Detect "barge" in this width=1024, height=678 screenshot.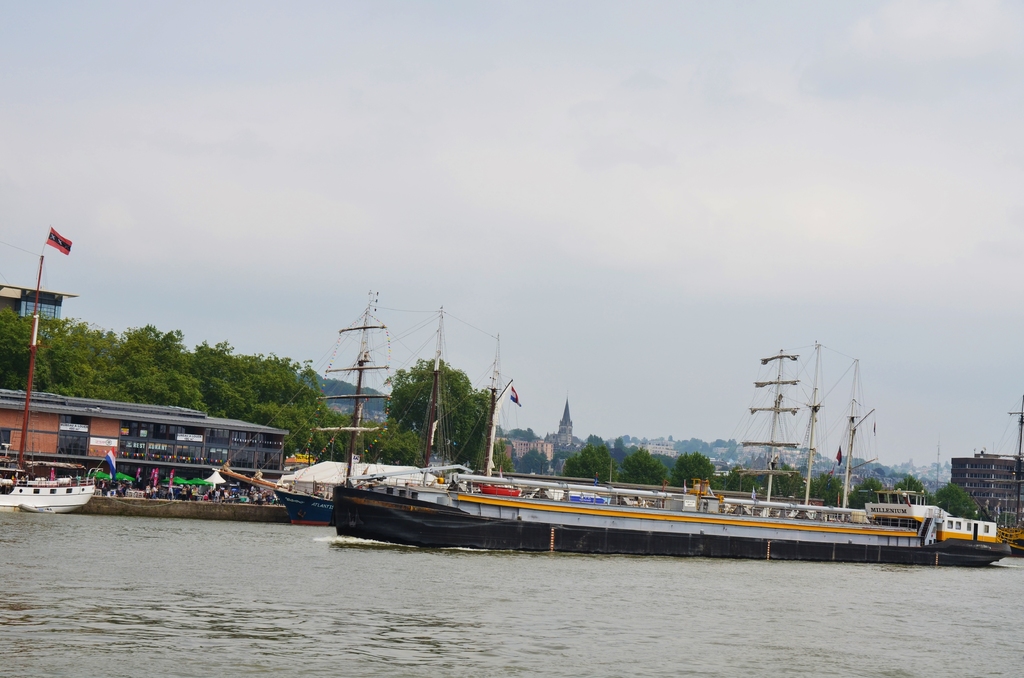
Detection: bbox=(0, 476, 95, 515).
